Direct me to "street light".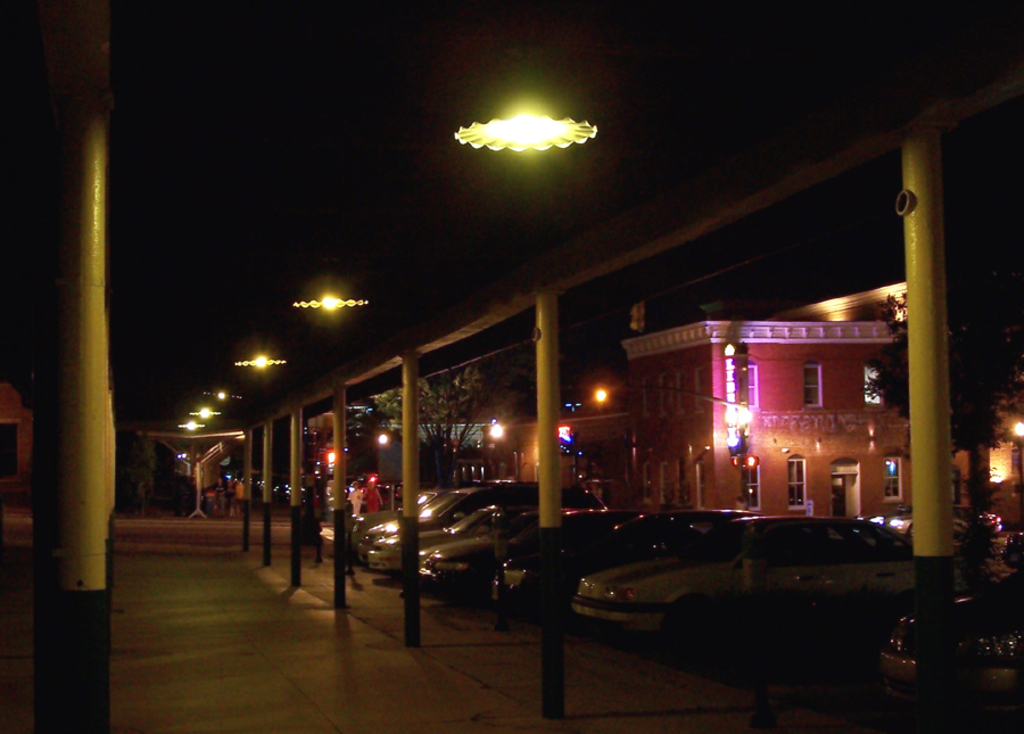
Direction: 589, 391, 644, 503.
